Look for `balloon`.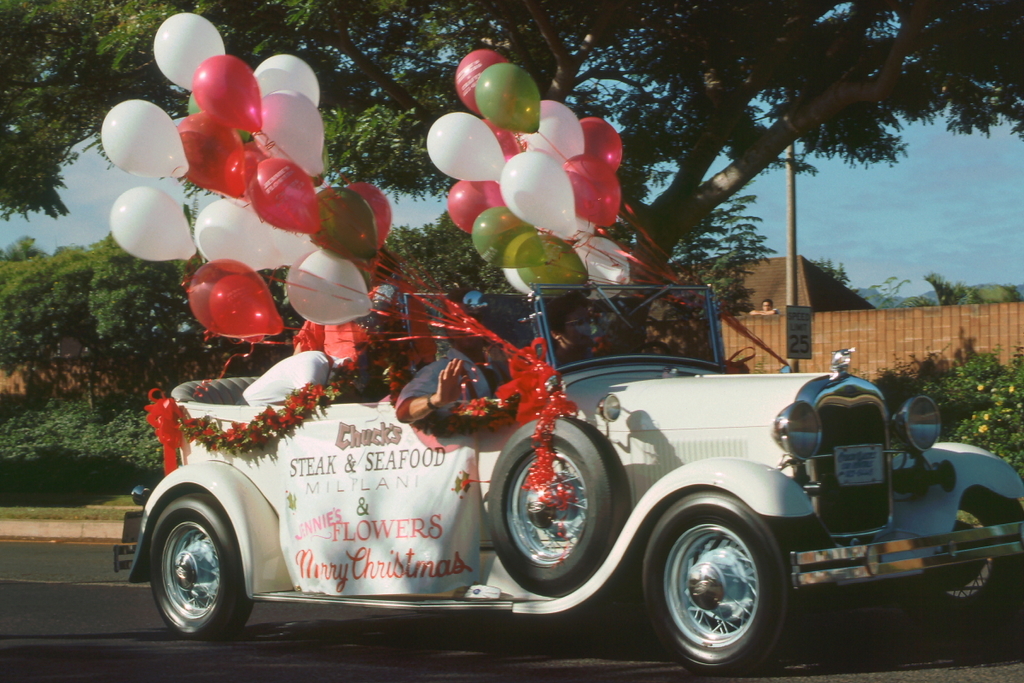
Found: 308, 185, 383, 260.
